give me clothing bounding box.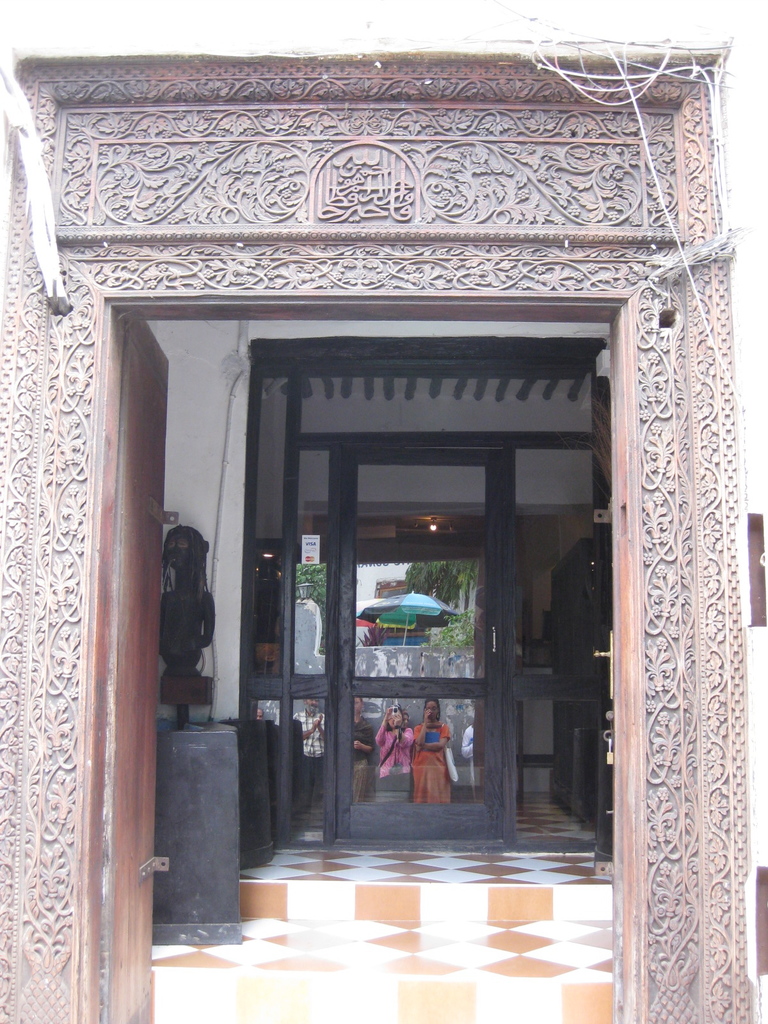
bbox(412, 722, 455, 800).
